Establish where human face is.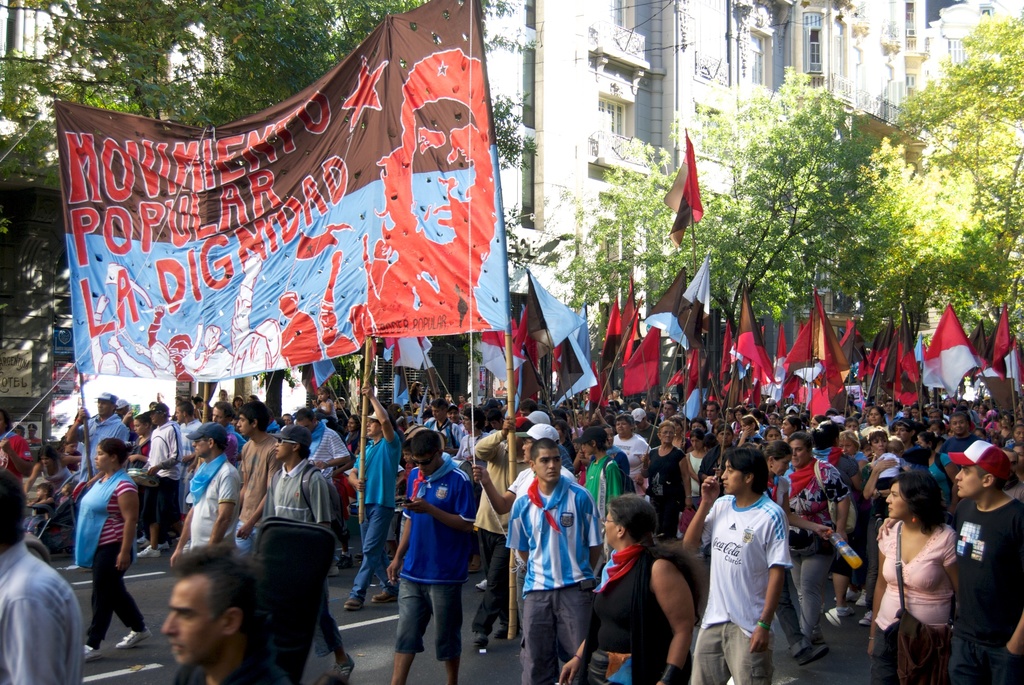
Established at crop(92, 397, 113, 418).
